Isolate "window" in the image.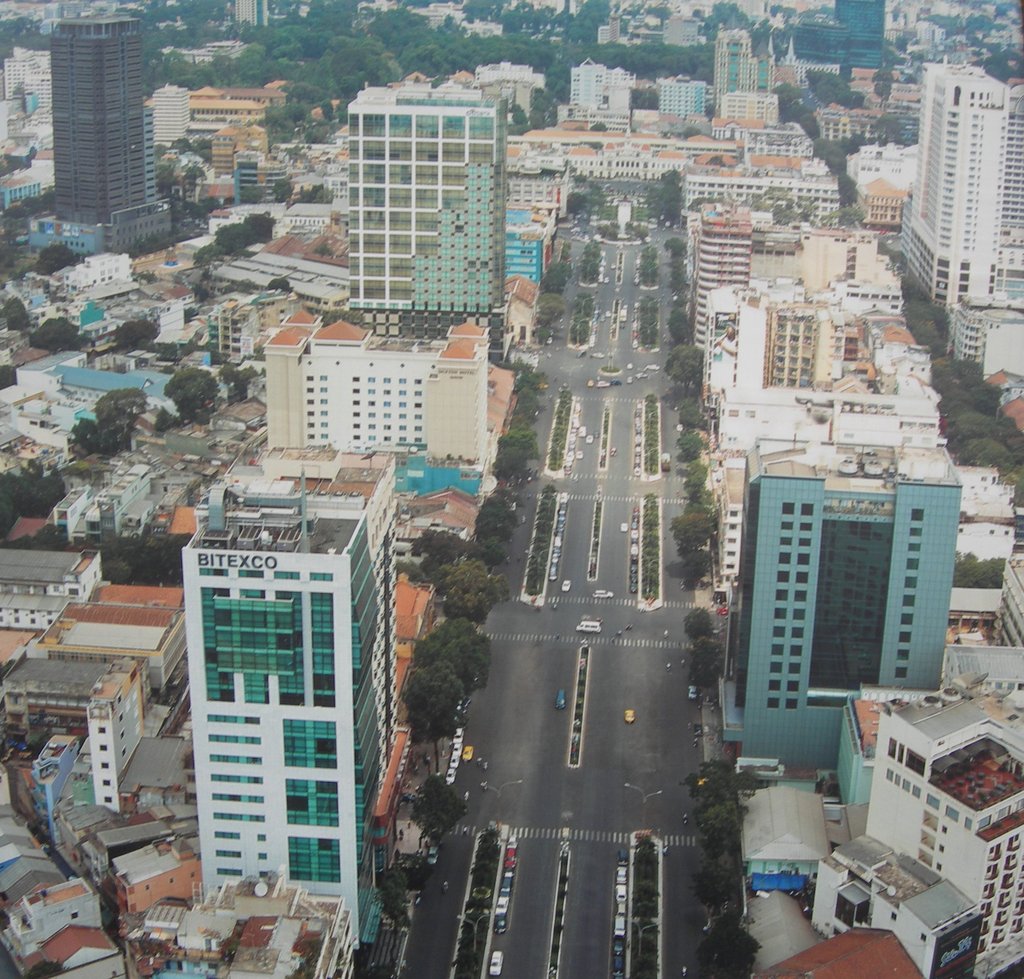
Isolated region: {"left": 791, "top": 647, "right": 803, "bottom": 657}.
